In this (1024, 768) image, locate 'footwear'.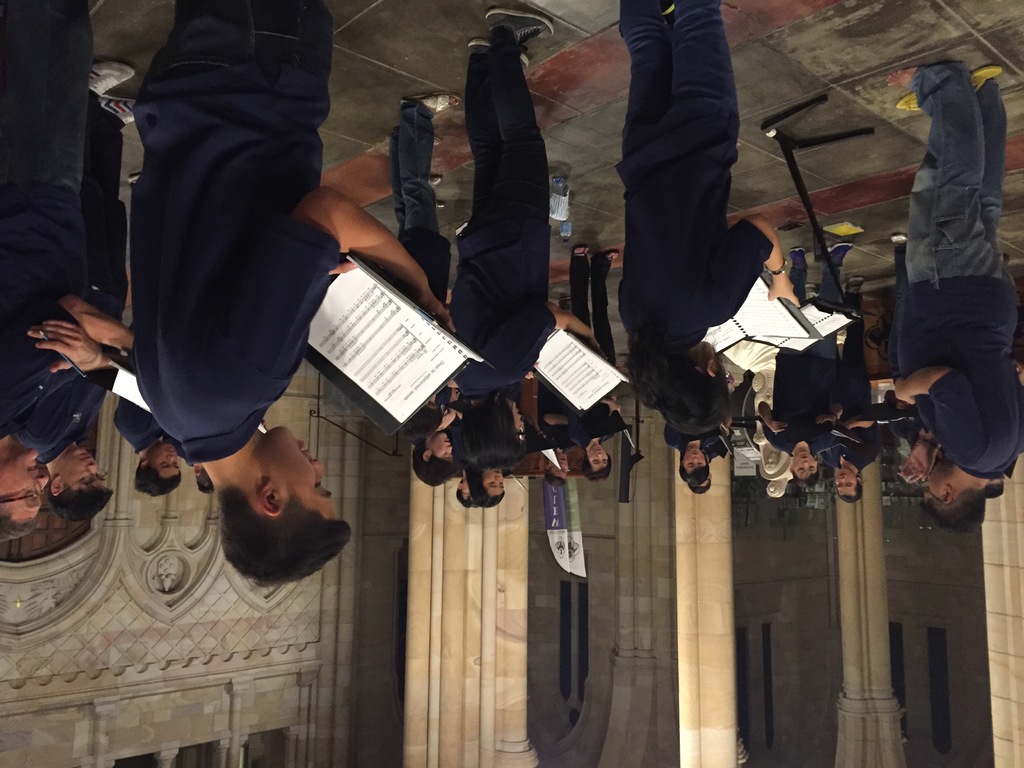
Bounding box: [568,241,590,259].
